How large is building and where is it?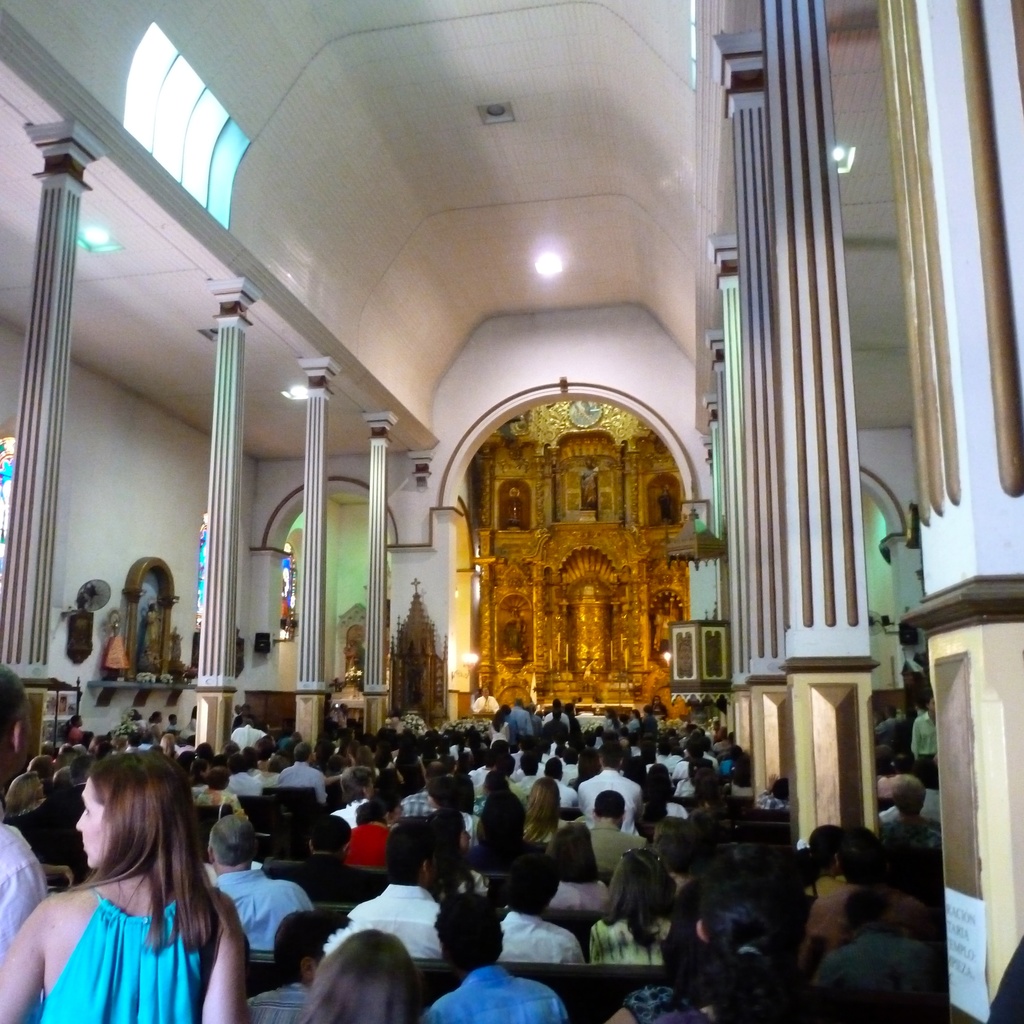
Bounding box: rect(0, 1, 1023, 1023).
